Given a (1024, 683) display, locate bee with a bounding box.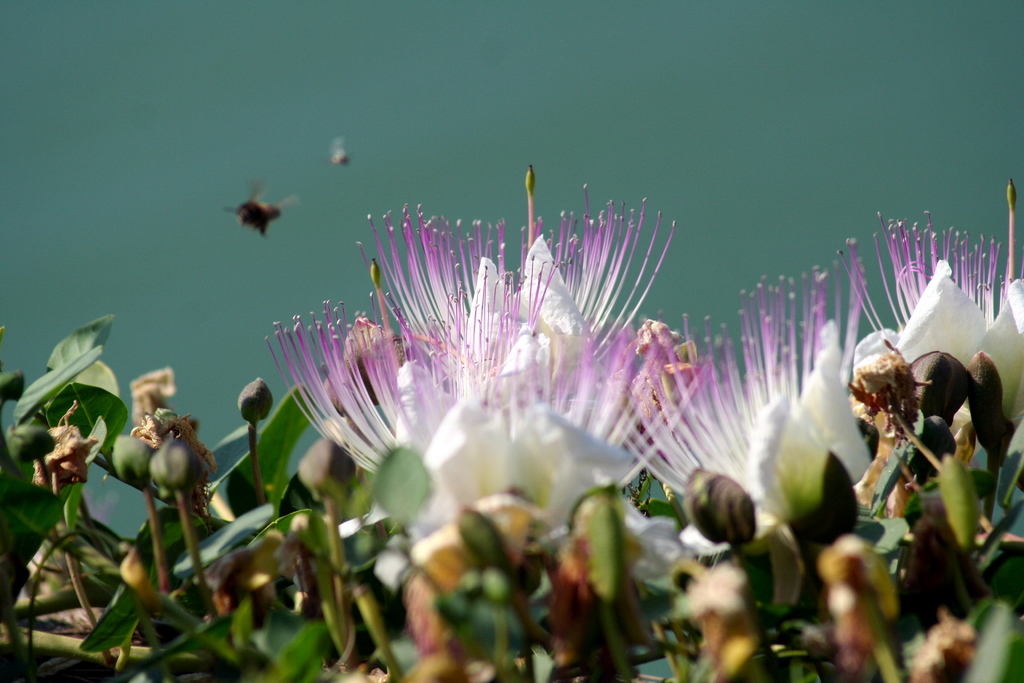
Located: x1=221, y1=188, x2=289, y2=256.
